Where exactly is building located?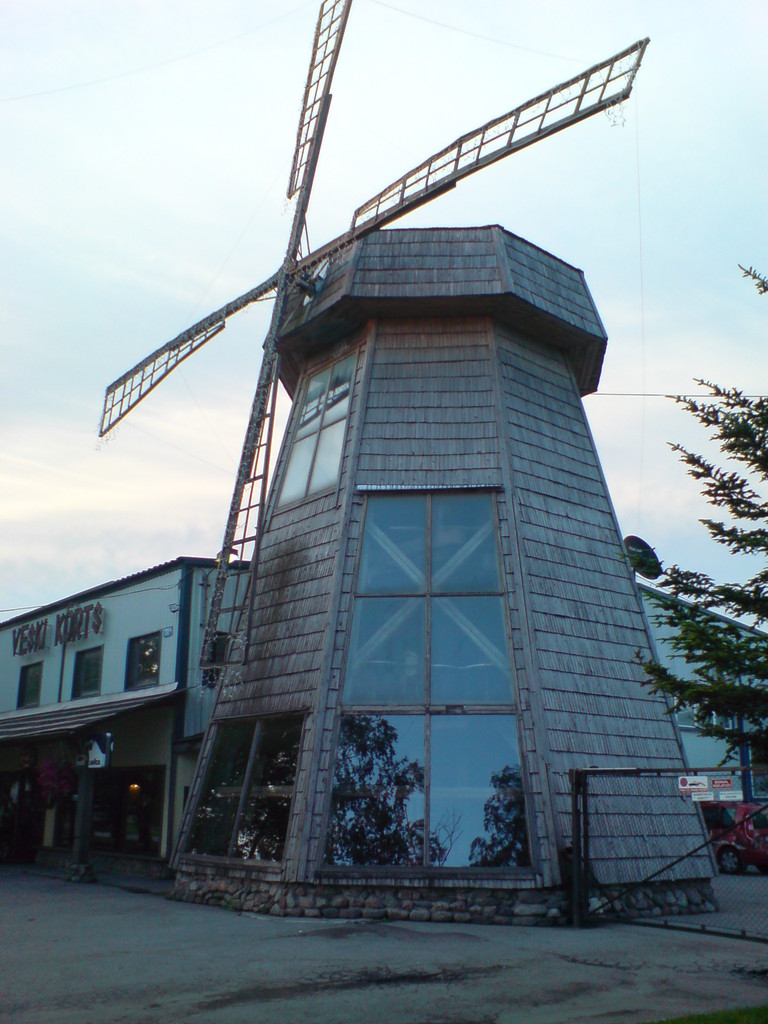
Its bounding box is 0,0,767,929.
